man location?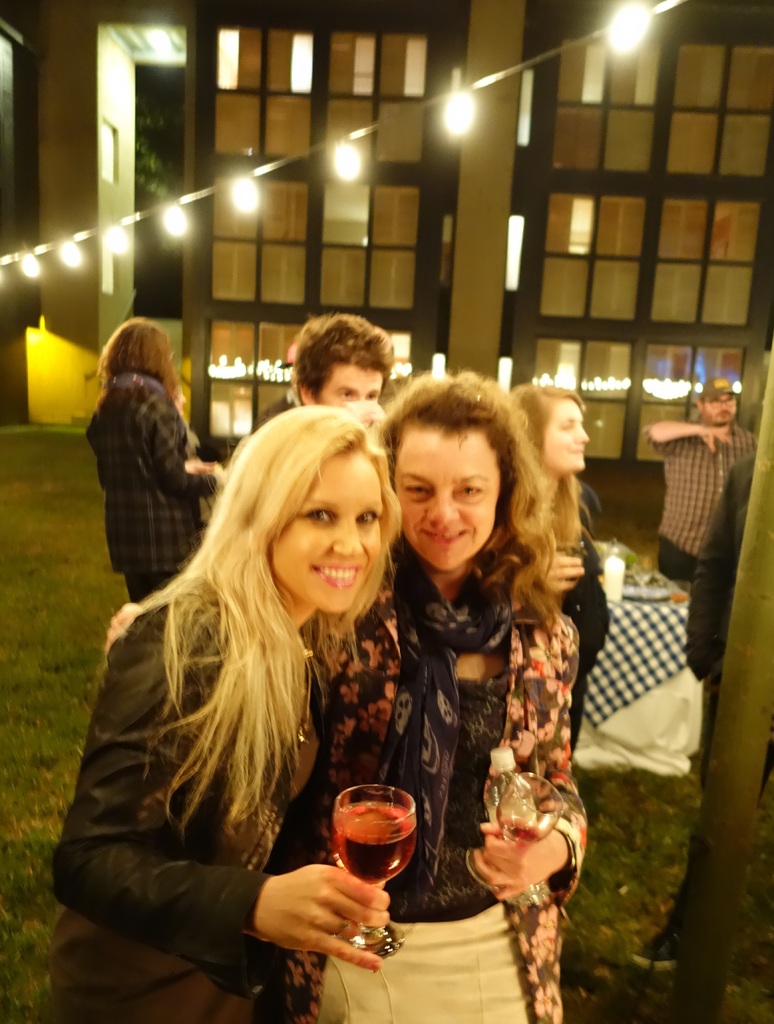
left=284, top=319, right=397, bottom=408
